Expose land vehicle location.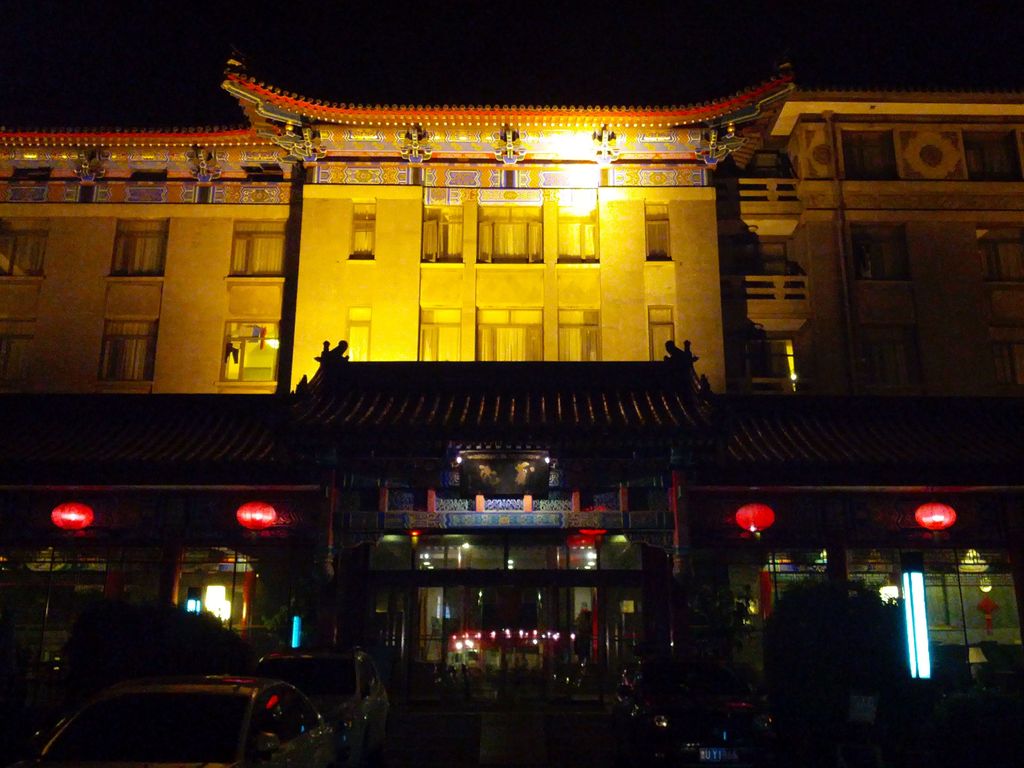
Exposed at select_region(6, 665, 344, 767).
